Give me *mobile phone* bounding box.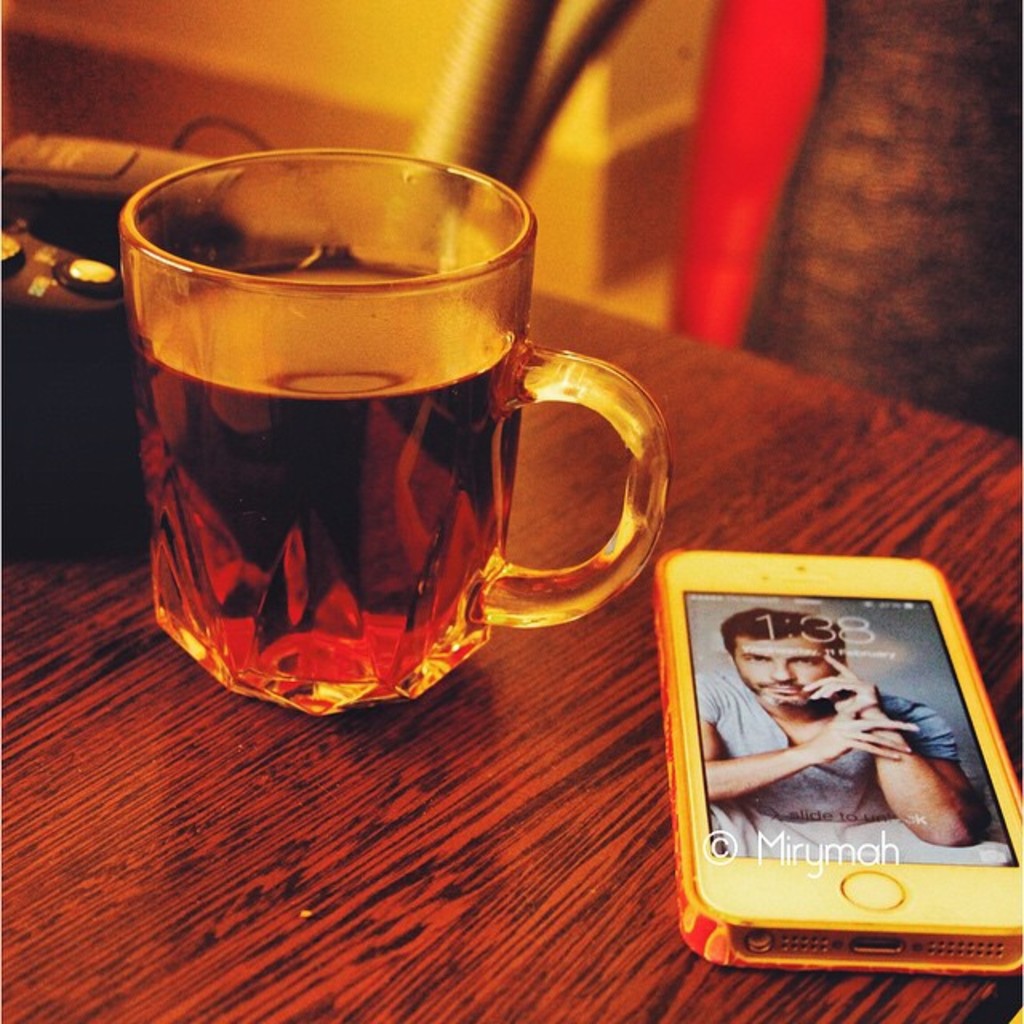
pyautogui.locateOnScreen(654, 546, 1022, 978).
